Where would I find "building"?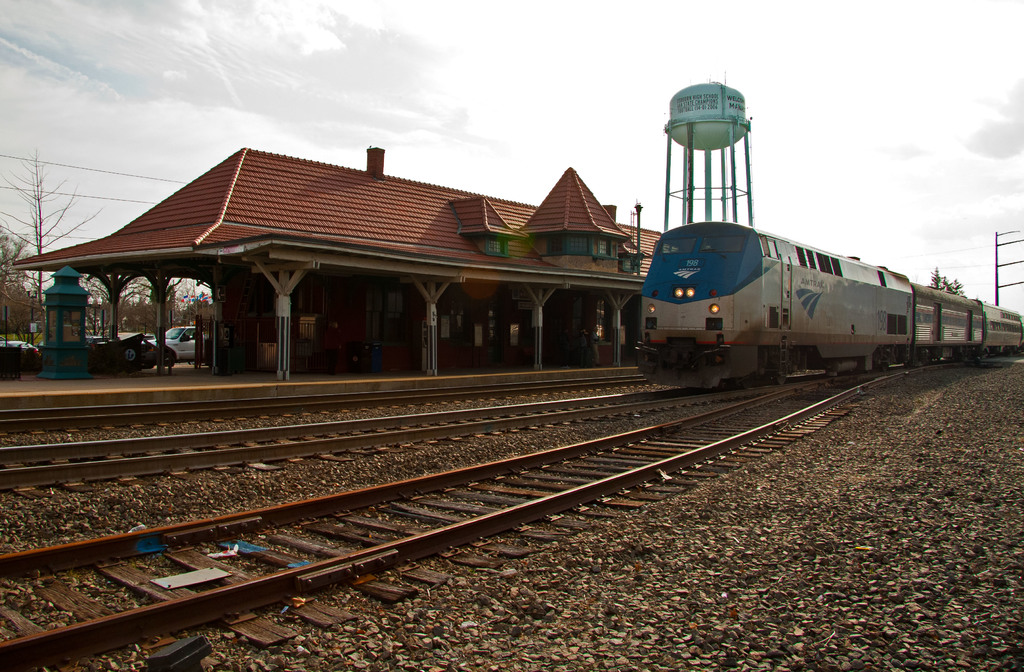
At Rect(7, 142, 860, 378).
